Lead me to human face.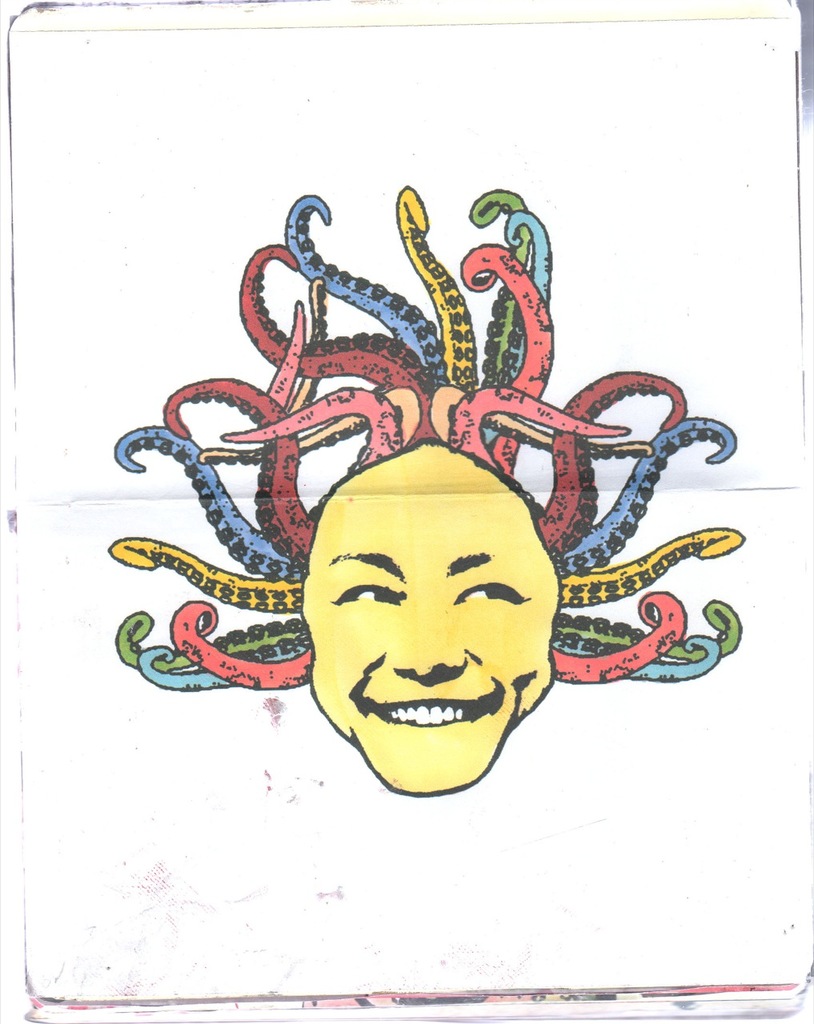
Lead to detection(304, 490, 554, 798).
